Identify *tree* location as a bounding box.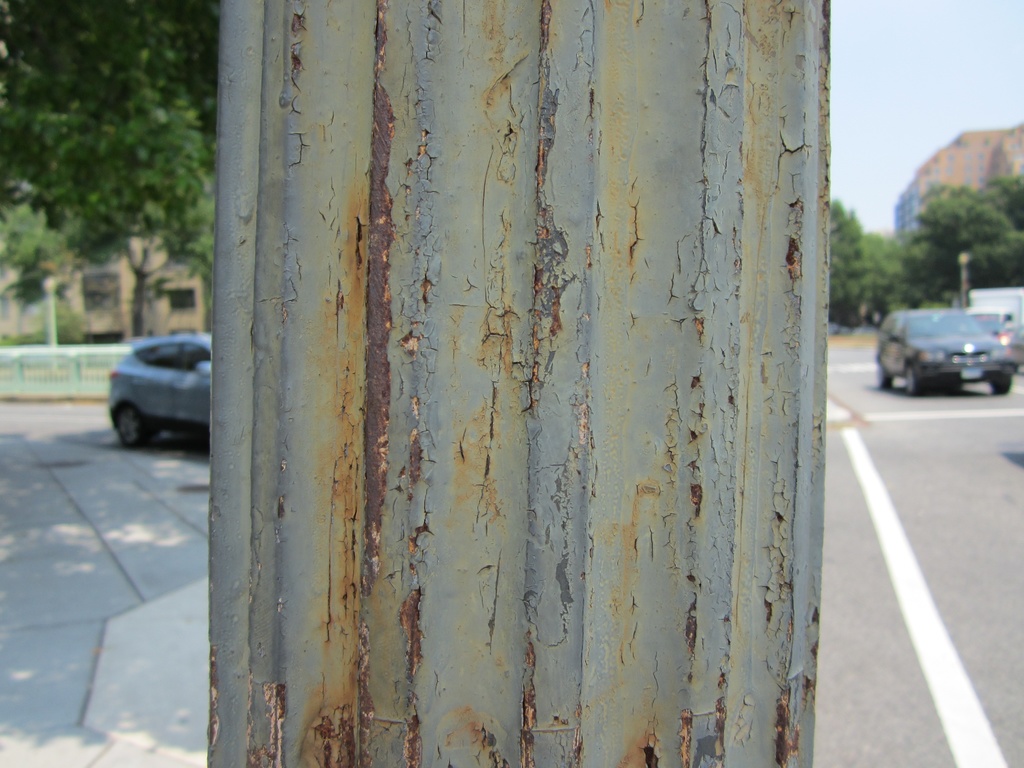
crop(0, 0, 231, 341).
